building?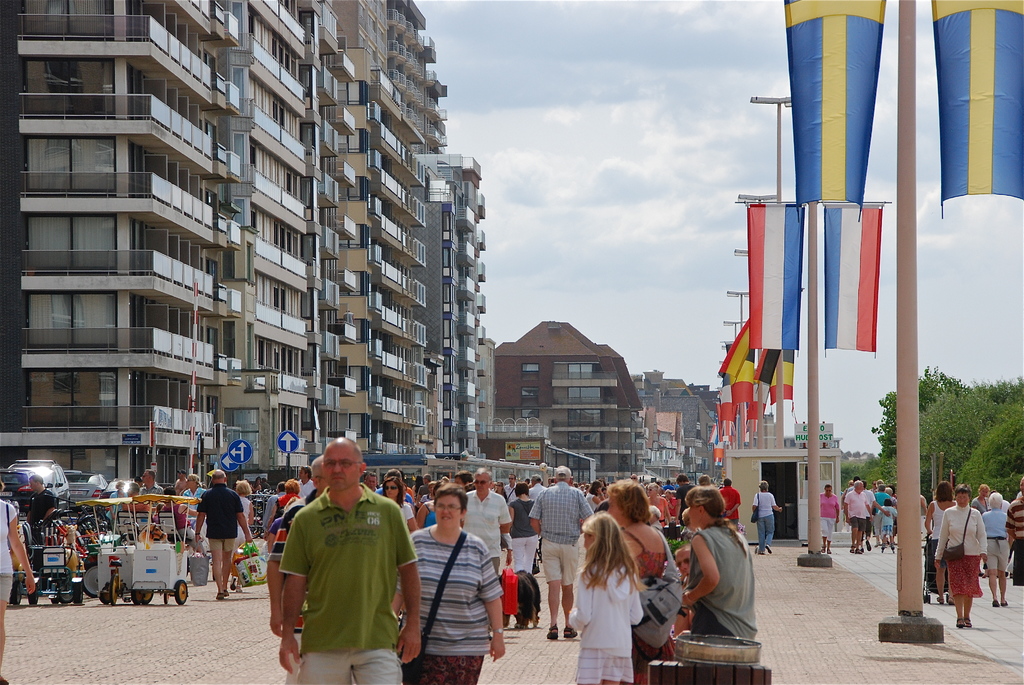
(x1=491, y1=319, x2=644, y2=475)
